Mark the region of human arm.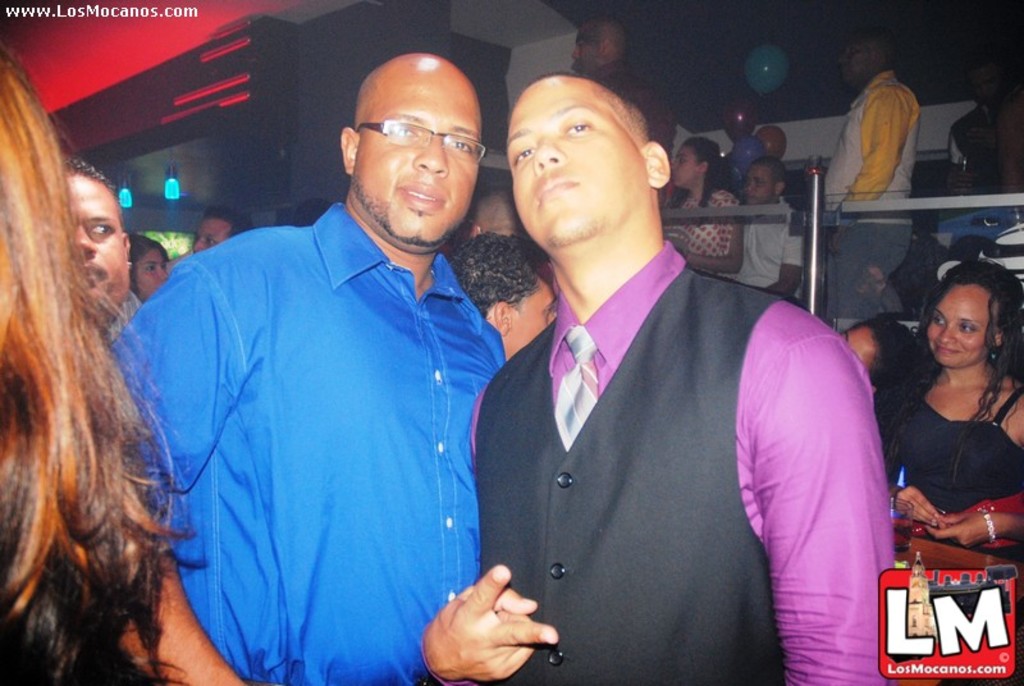
Region: 728,288,904,658.
